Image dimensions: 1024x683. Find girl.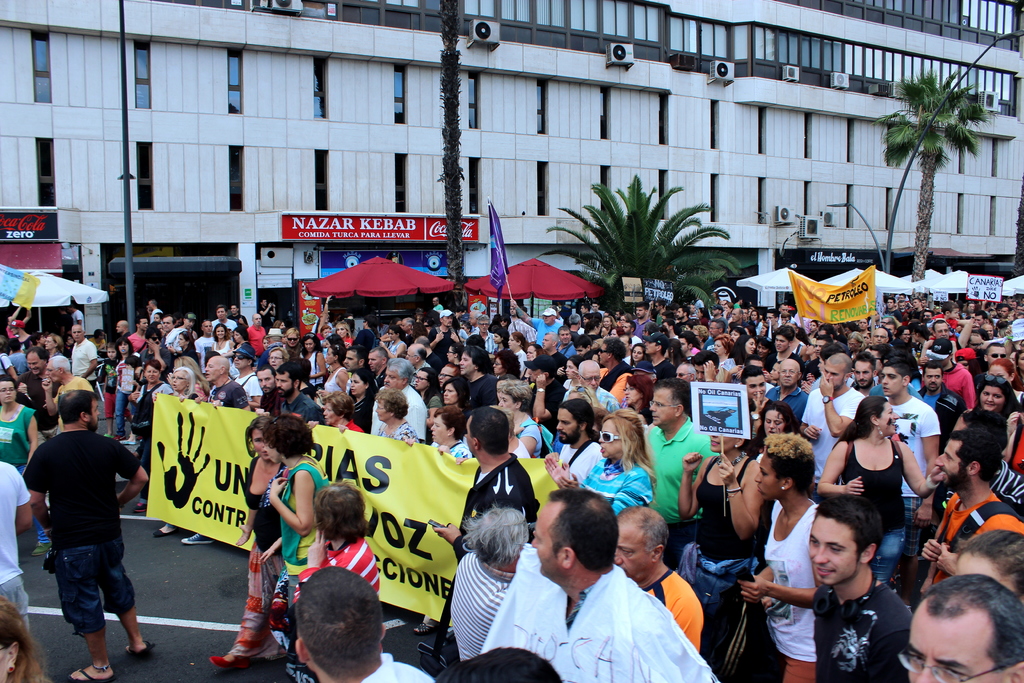
bbox=(755, 399, 792, 463).
